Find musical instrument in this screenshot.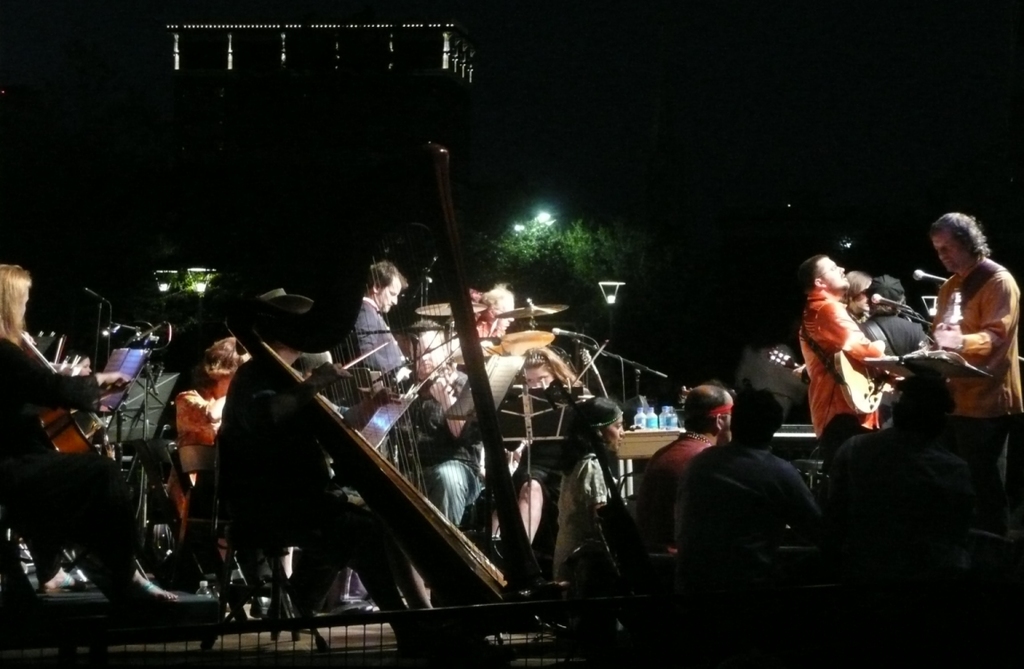
The bounding box for musical instrument is [218, 138, 558, 640].
